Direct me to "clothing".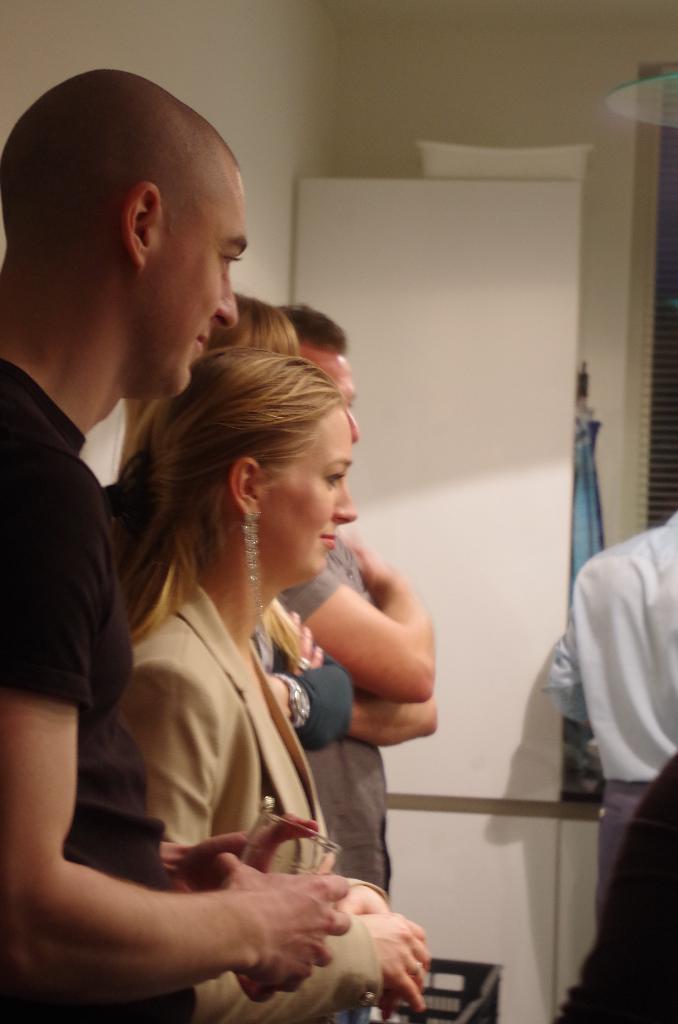
Direction: region(115, 548, 395, 1023).
